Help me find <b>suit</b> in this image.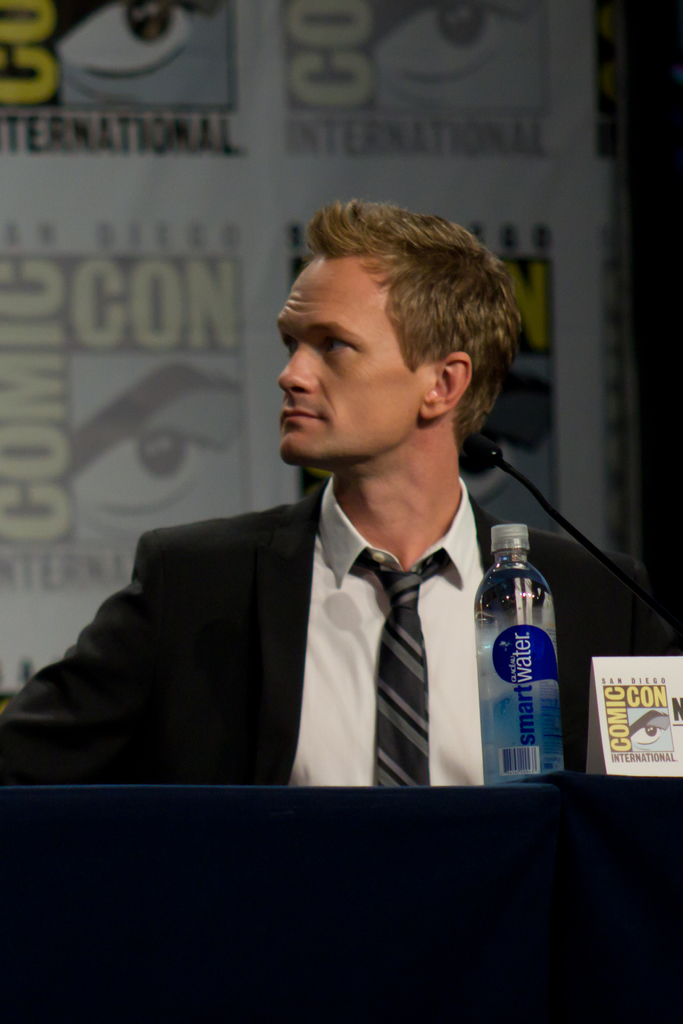
Found it: BBox(11, 465, 682, 791).
